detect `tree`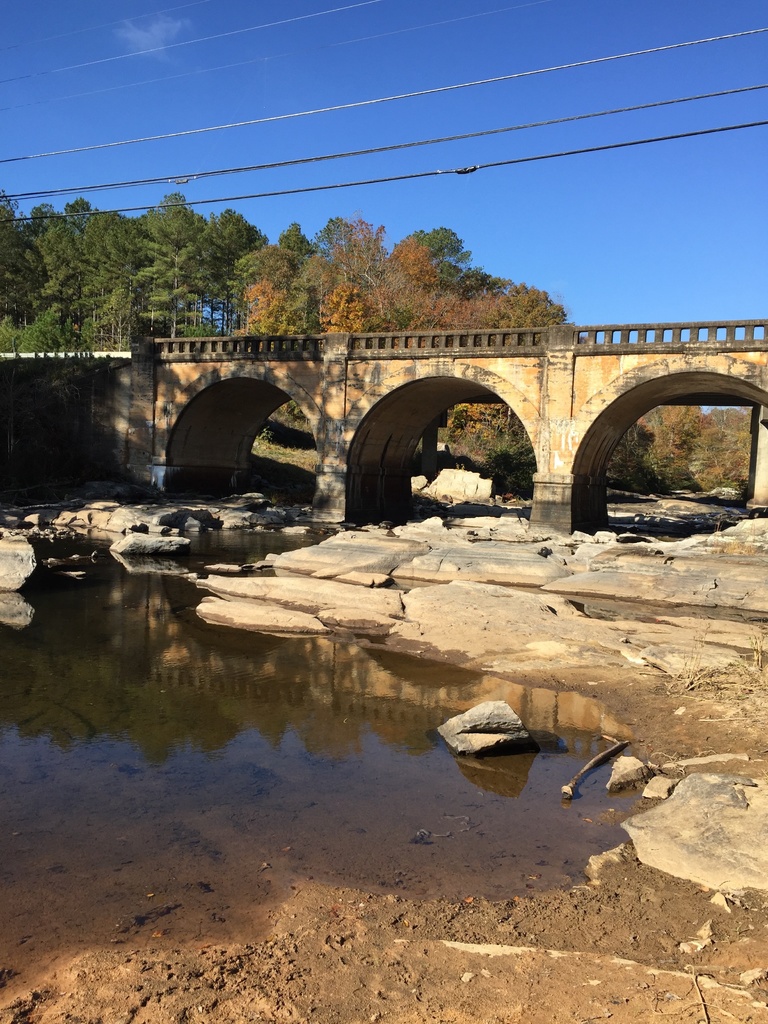
box(392, 280, 497, 332)
